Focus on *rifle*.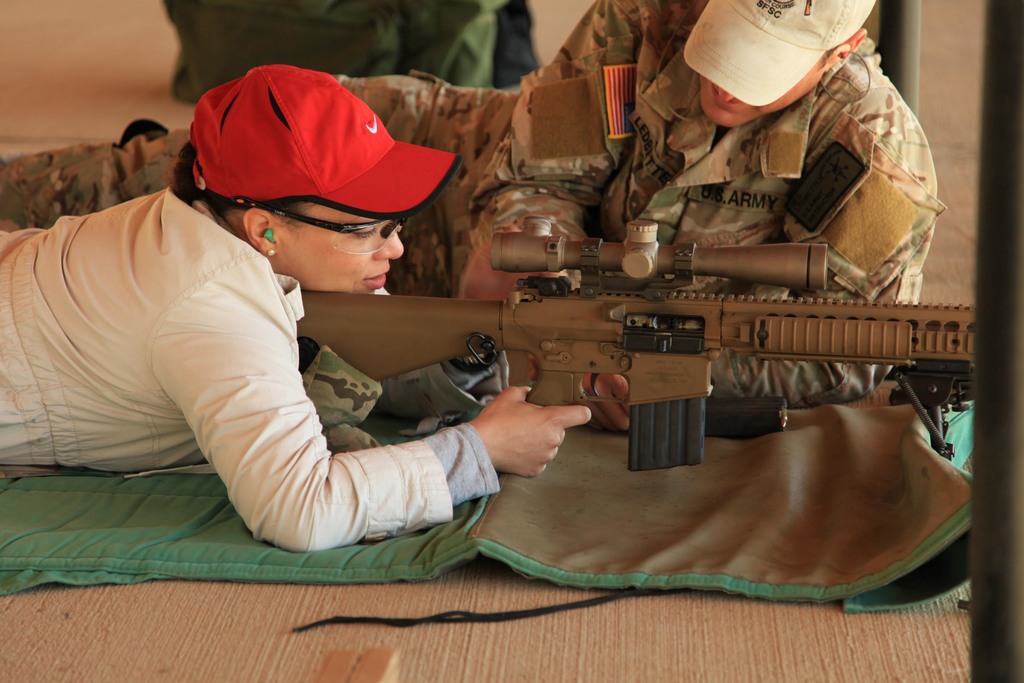
Focused at [left=305, top=197, right=861, bottom=509].
